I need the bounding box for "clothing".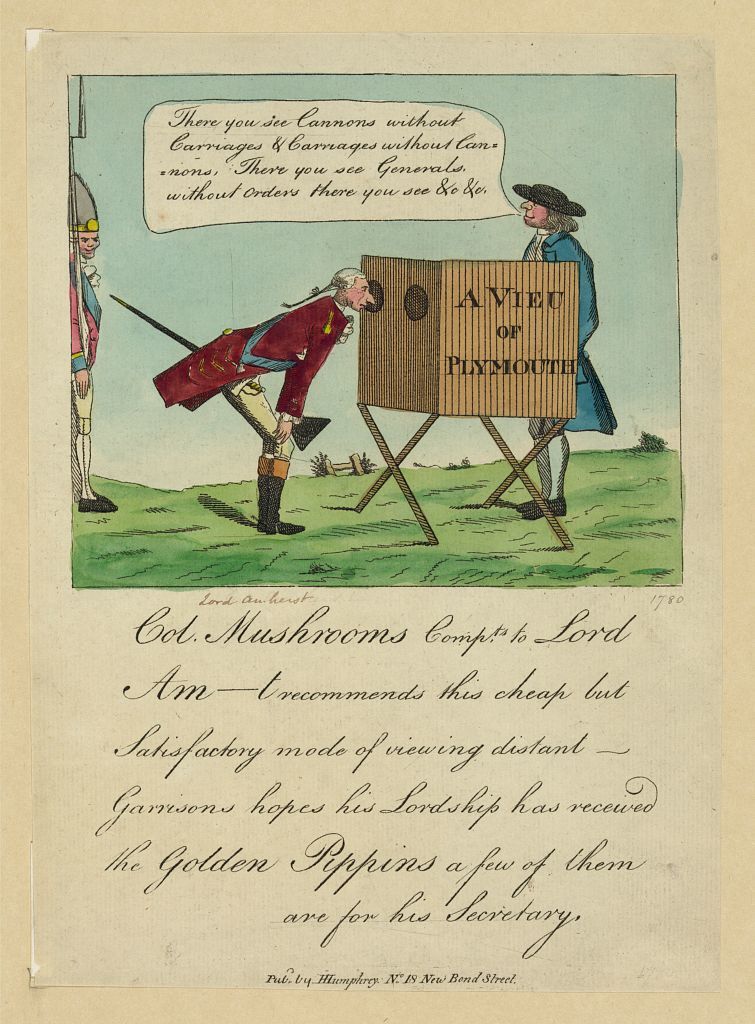
Here it is: select_region(516, 233, 622, 501).
